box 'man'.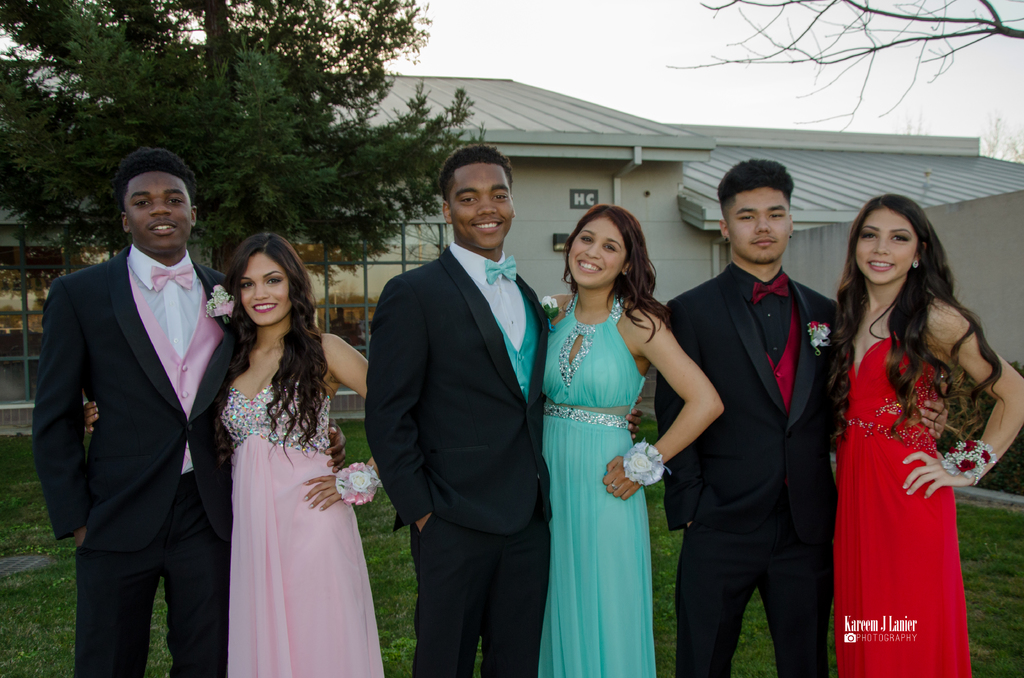
28 145 353 677.
